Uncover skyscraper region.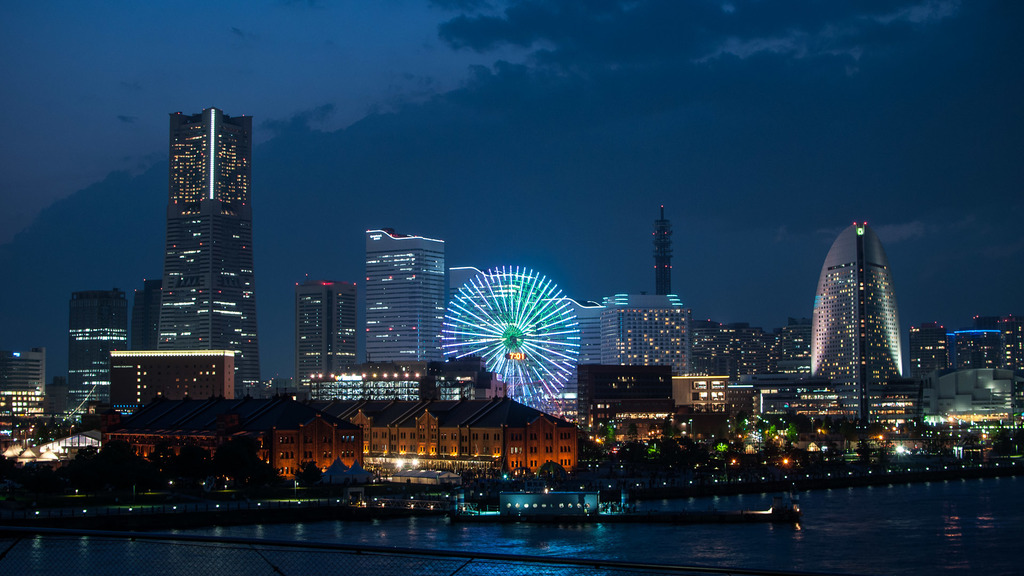
Uncovered: [x1=563, y1=292, x2=722, y2=376].
